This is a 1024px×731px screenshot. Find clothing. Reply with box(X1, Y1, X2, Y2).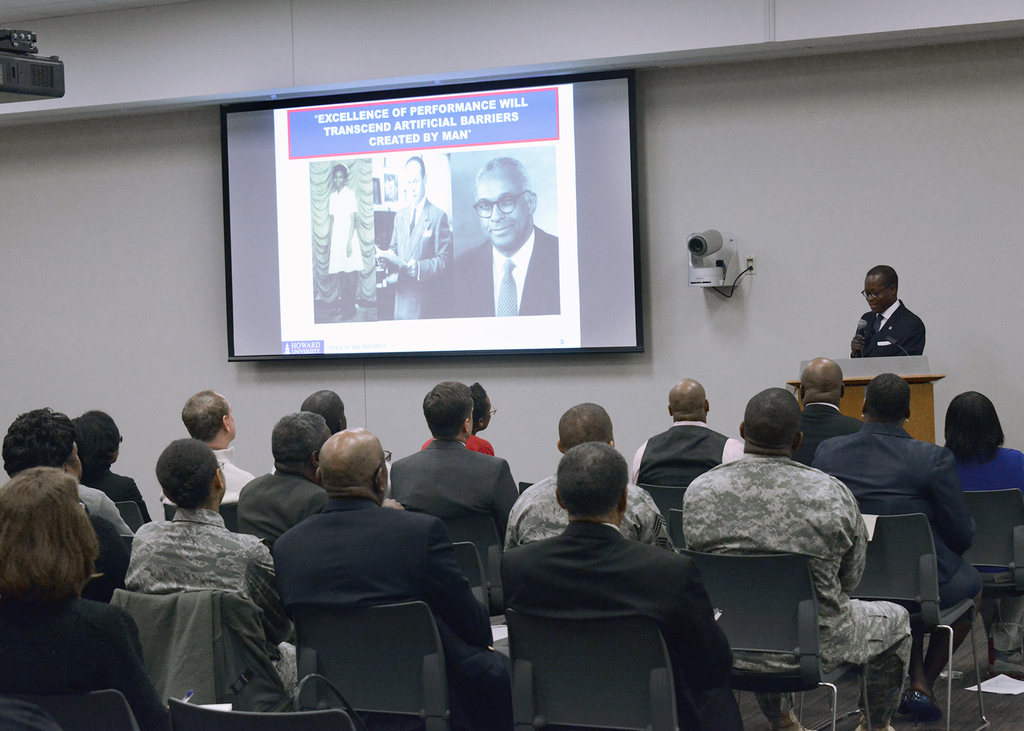
box(492, 470, 727, 726).
